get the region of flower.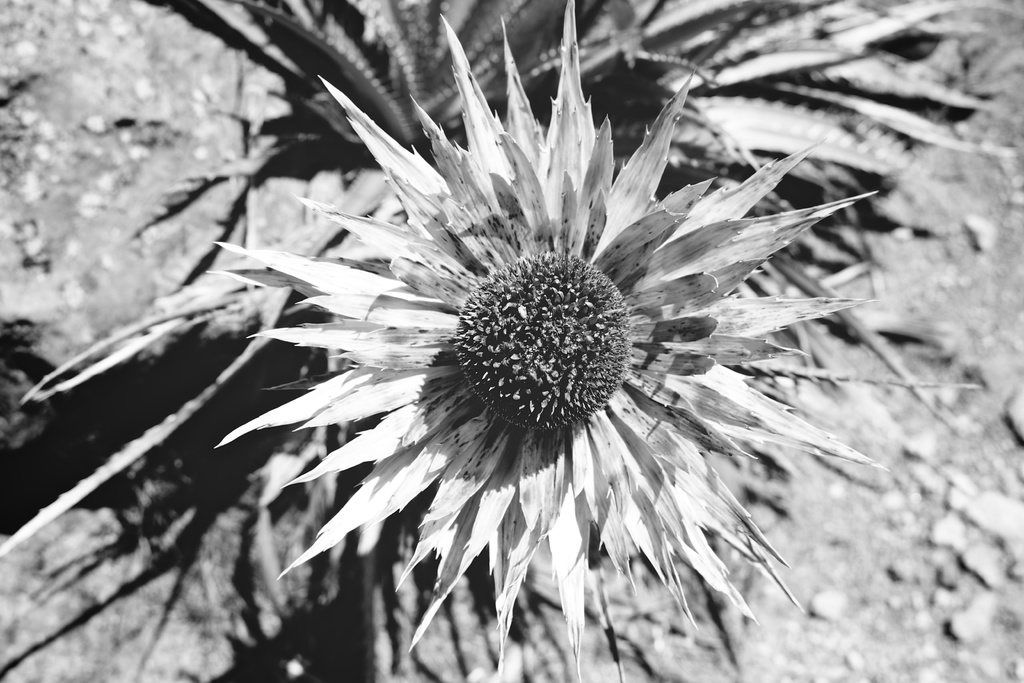
select_region(190, 27, 861, 616).
